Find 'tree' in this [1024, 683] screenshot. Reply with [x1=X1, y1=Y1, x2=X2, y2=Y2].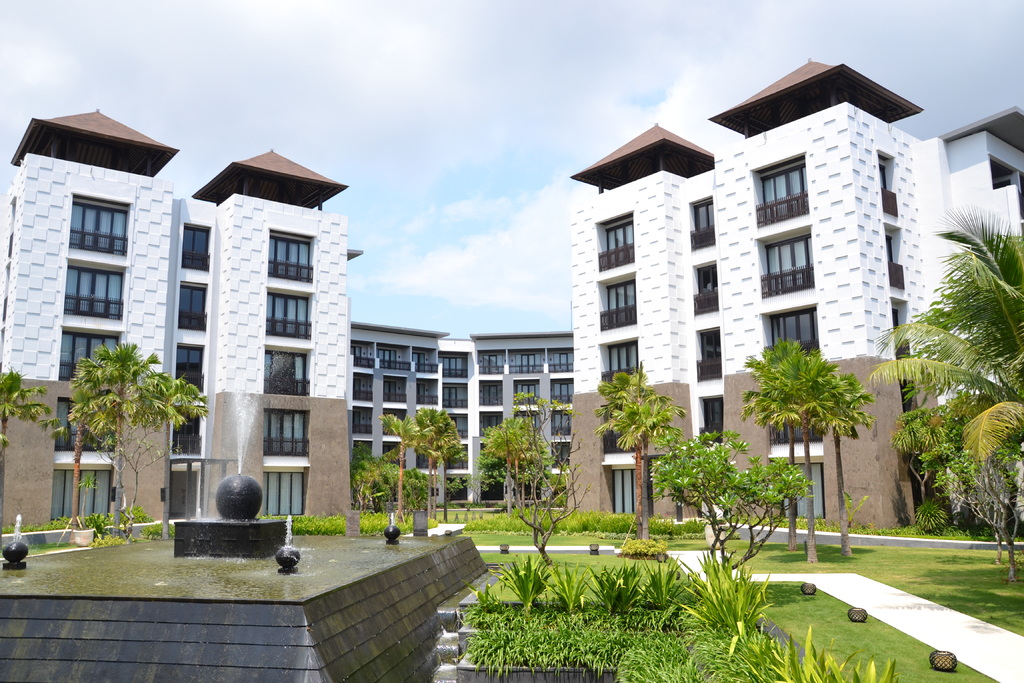
[x1=595, y1=381, x2=703, y2=559].
